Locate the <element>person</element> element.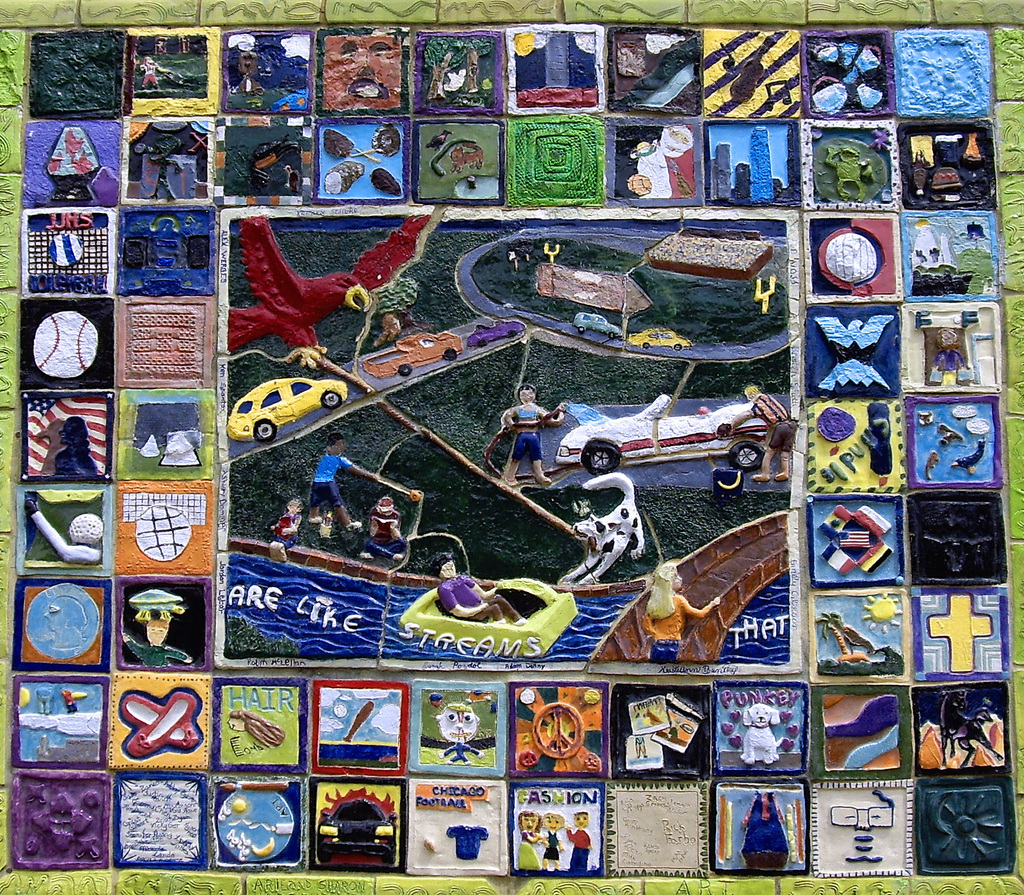
Element bbox: bbox=[641, 563, 721, 665].
